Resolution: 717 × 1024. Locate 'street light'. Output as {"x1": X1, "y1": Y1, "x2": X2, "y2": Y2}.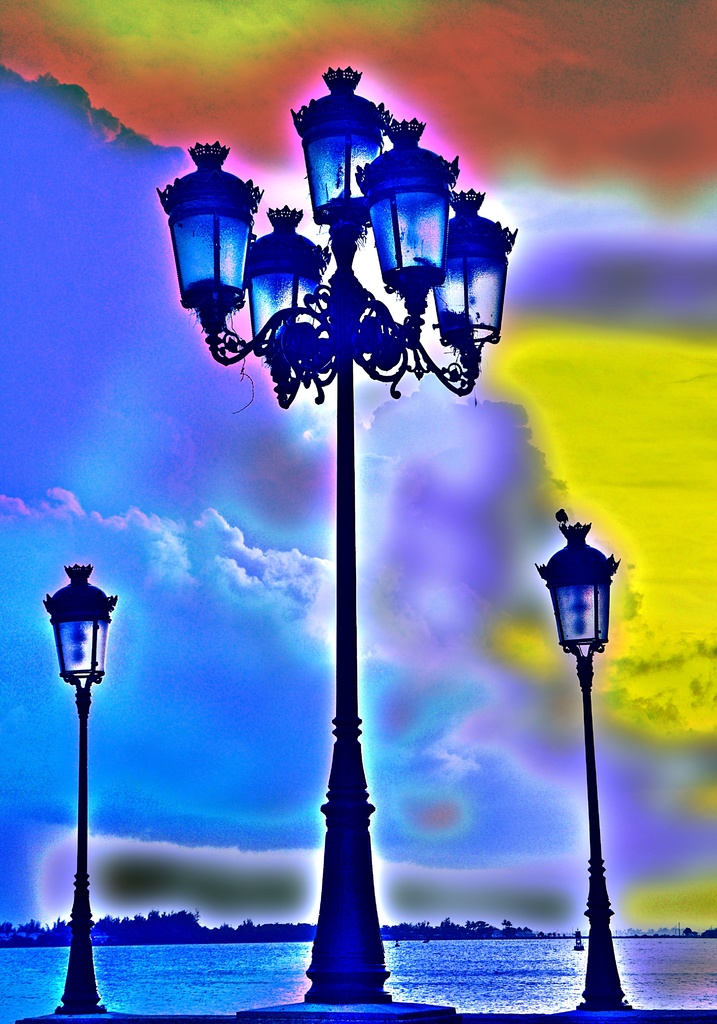
{"x1": 151, "y1": 58, "x2": 519, "y2": 1023}.
